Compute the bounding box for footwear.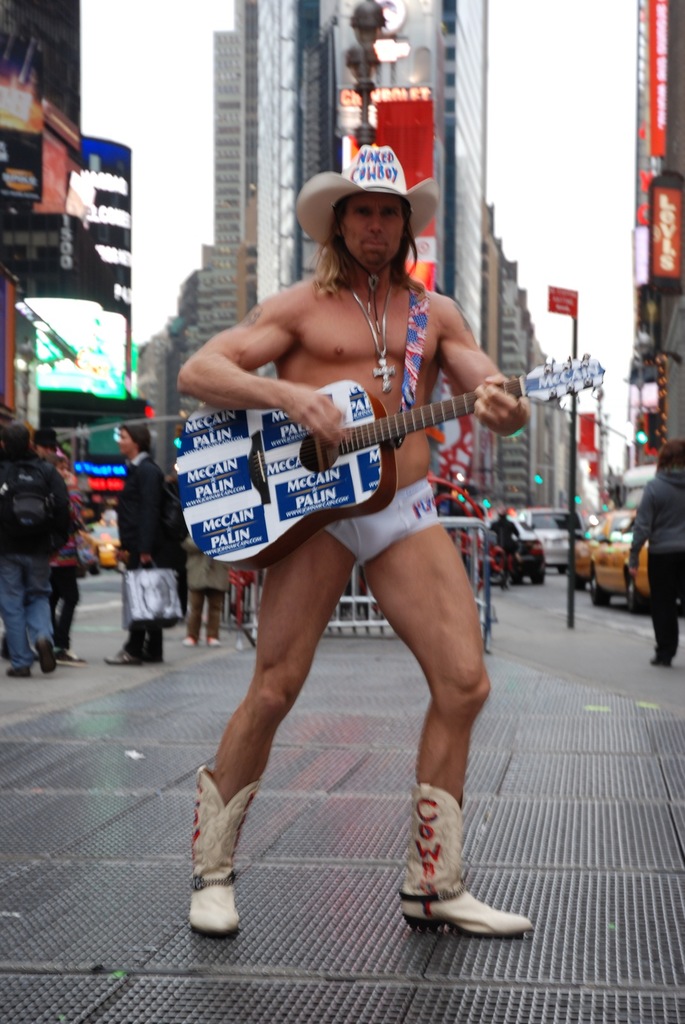
36 641 58 678.
